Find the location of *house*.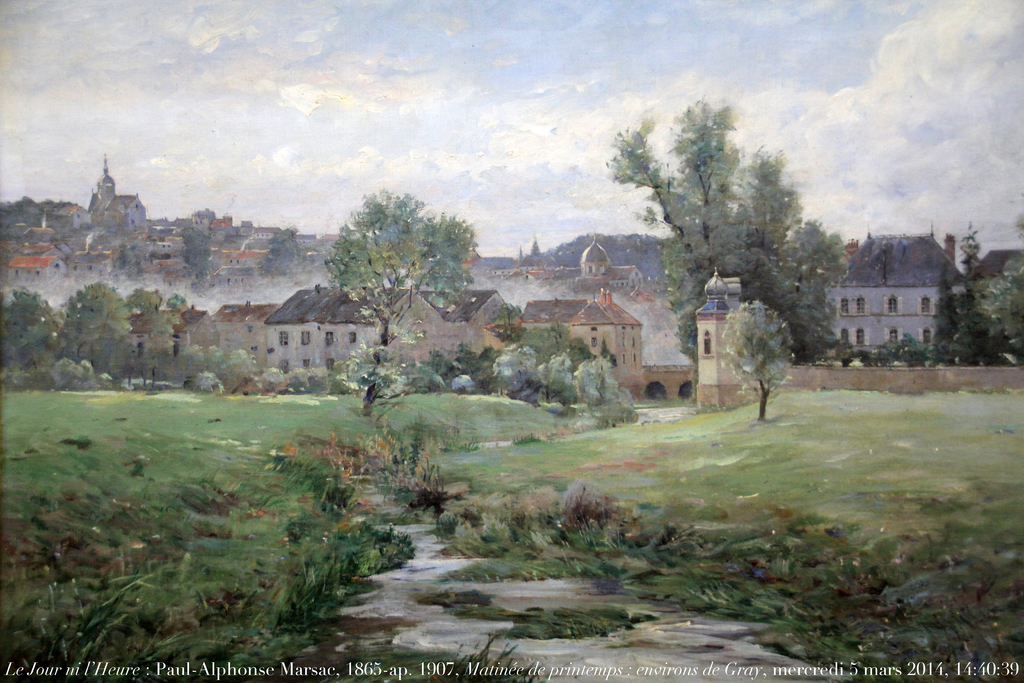
Location: left=0, top=176, right=739, bottom=398.
